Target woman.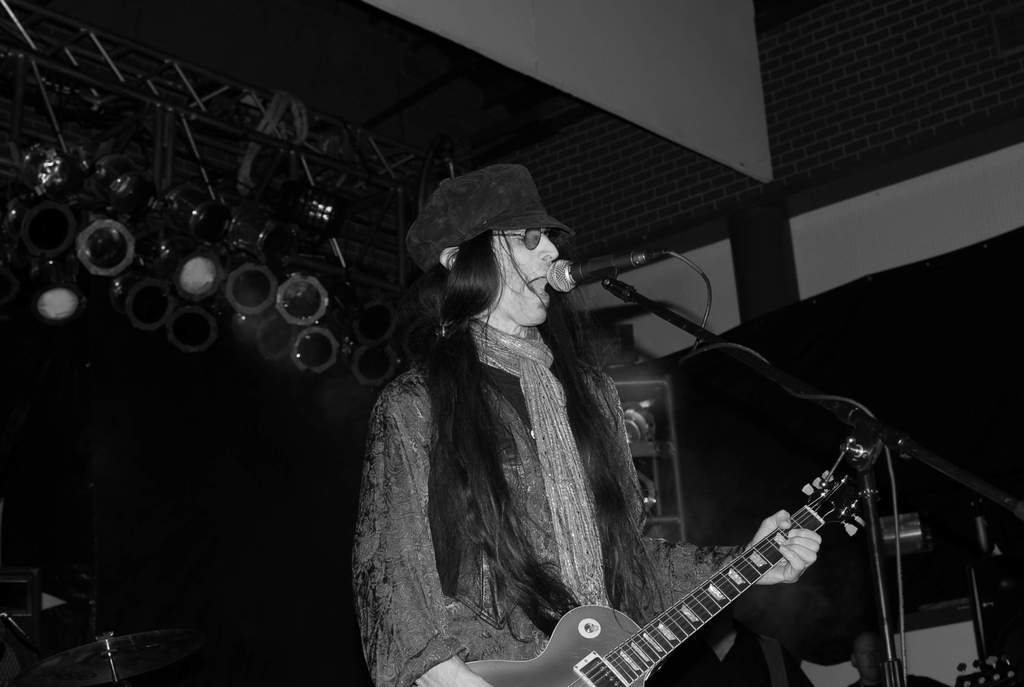
Target region: region(341, 155, 684, 680).
